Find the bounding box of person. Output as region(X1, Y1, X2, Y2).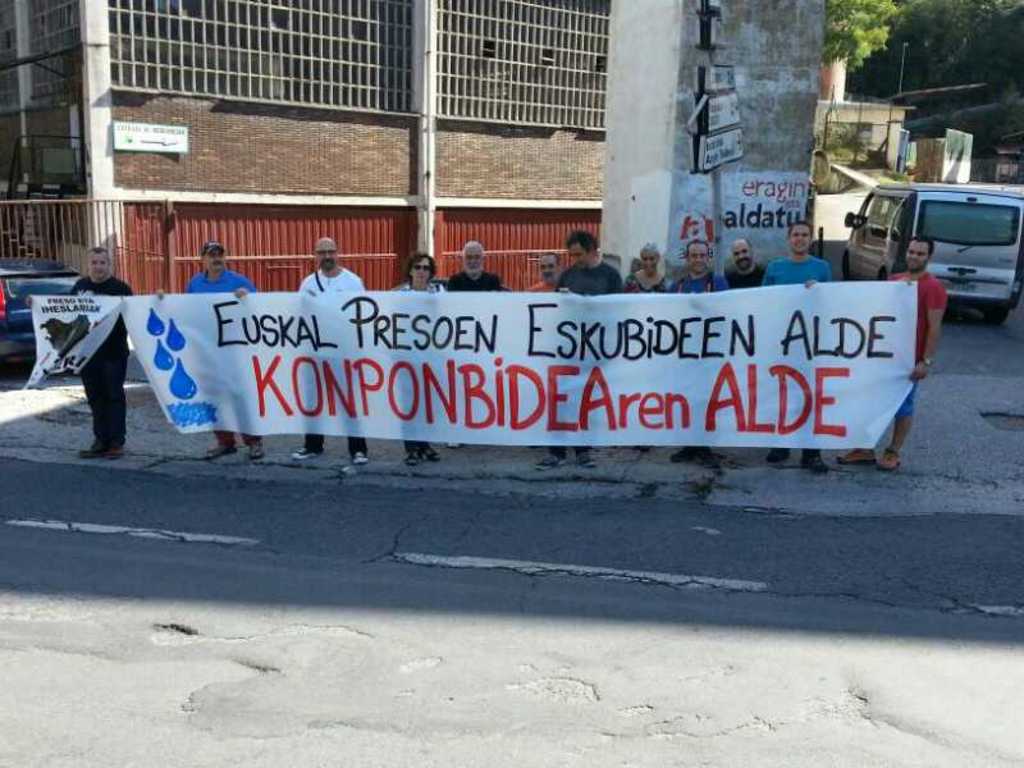
region(445, 236, 507, 445).
